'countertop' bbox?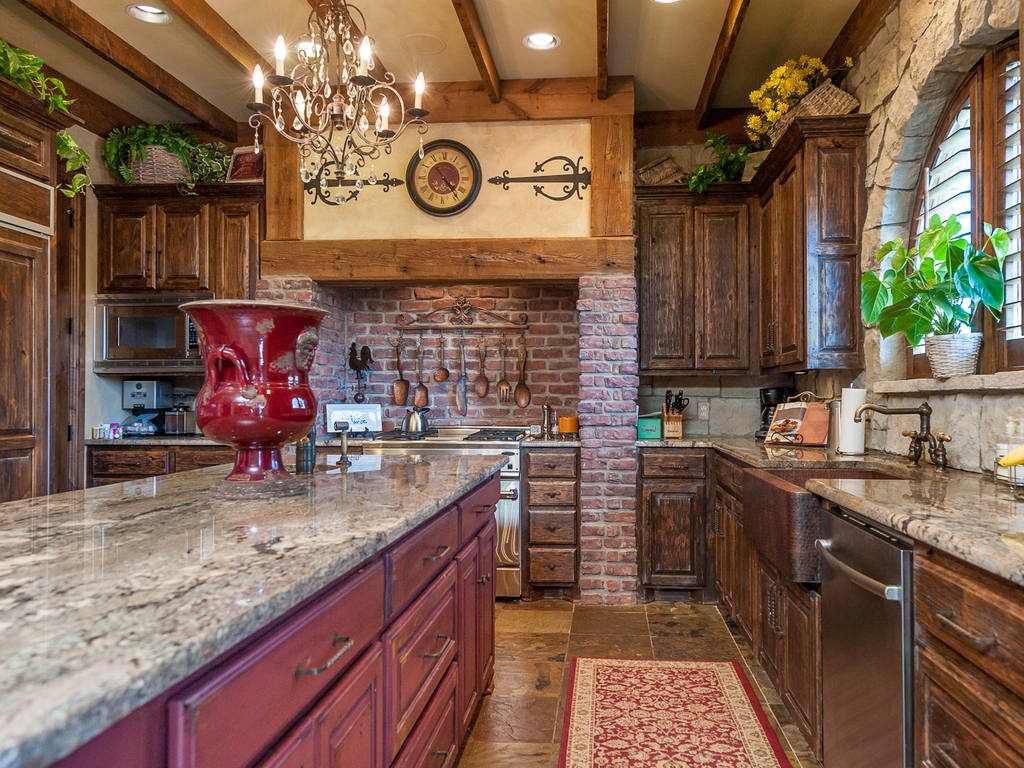
bbox=[273, 425, 585, 597]
